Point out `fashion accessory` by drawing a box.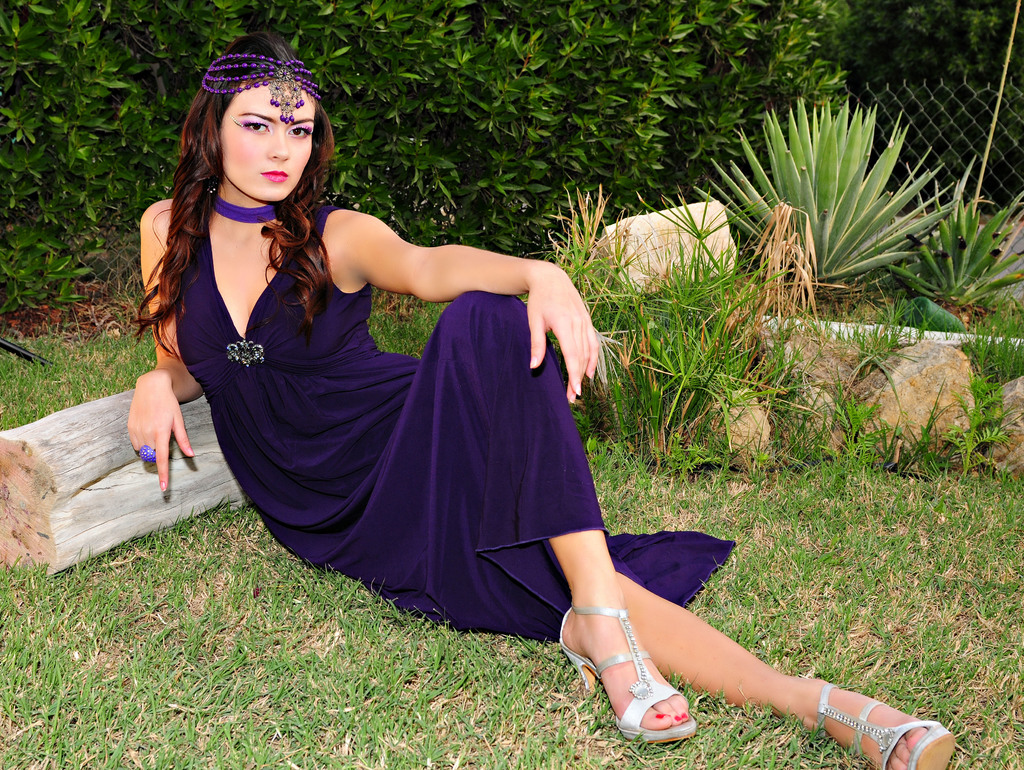
(x1=140, y1=446, x2=156, y2=462).
